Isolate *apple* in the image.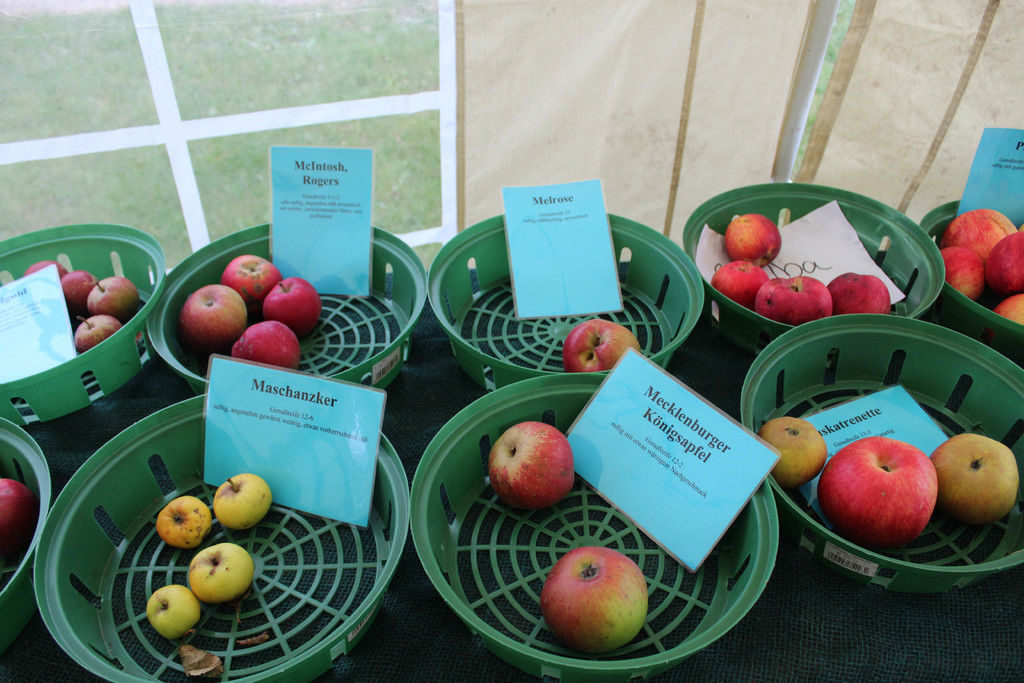
Isolated region: 709,261,769,306.
